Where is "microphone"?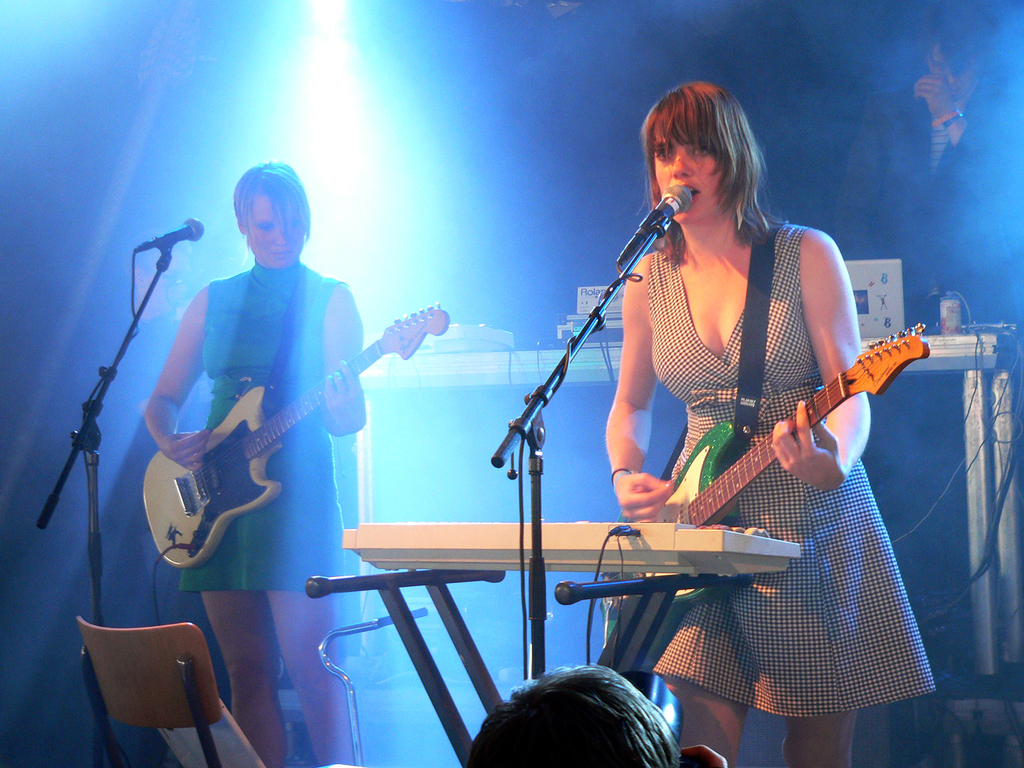
bbox=(607, 173, 692, 272).
